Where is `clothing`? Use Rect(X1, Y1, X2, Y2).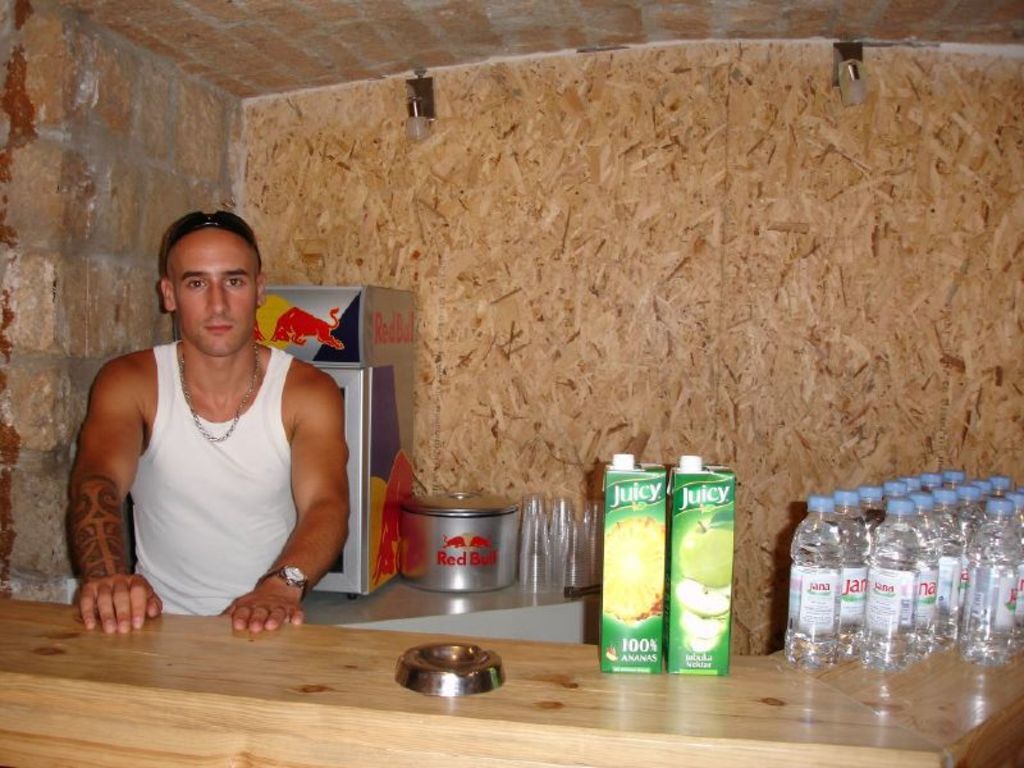
Rect(114, 315, 333, 621).
